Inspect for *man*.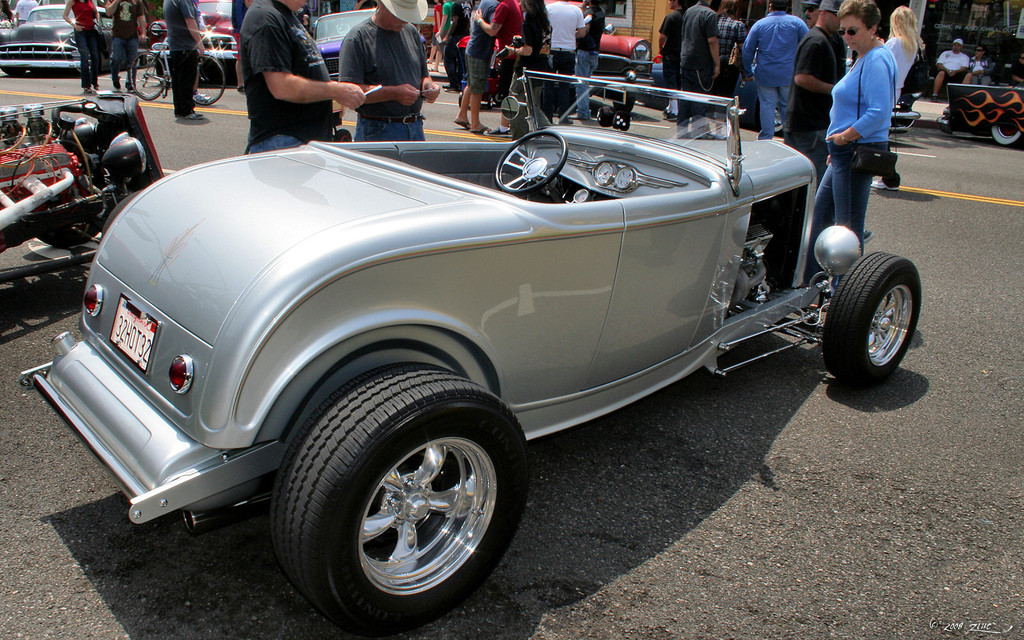
Inspection: (left=679, top=0, right=727, bottom=140).
